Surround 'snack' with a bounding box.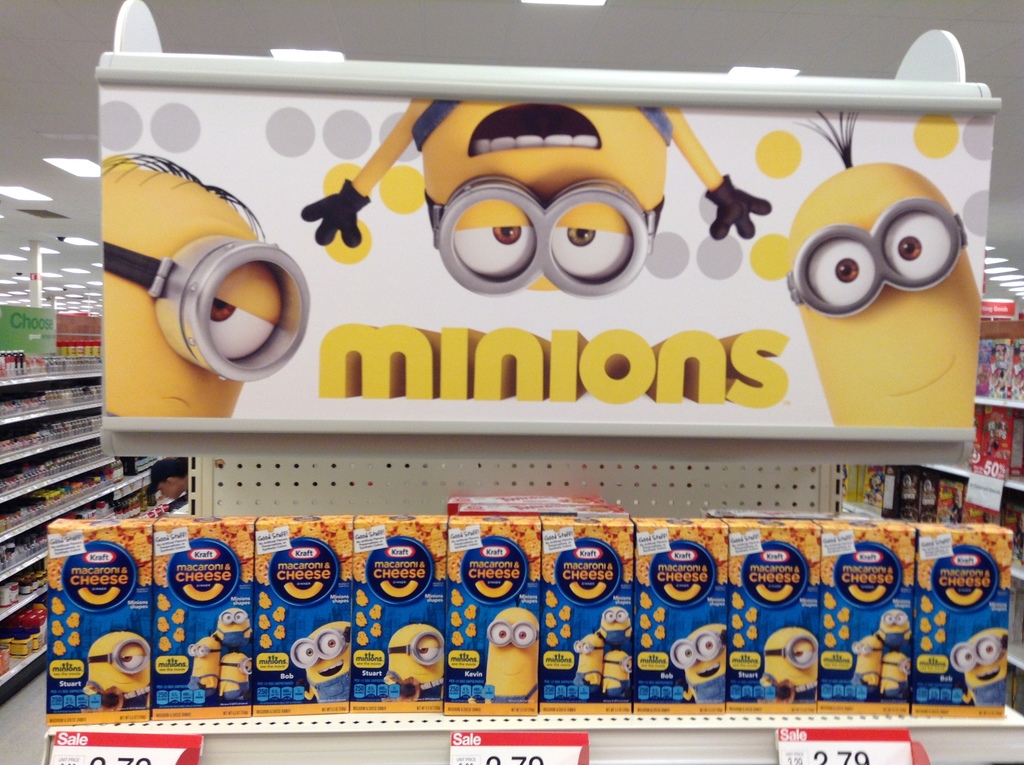
{"x1": 732, "y1": 613, "x2": 740, "y2": 628}.
